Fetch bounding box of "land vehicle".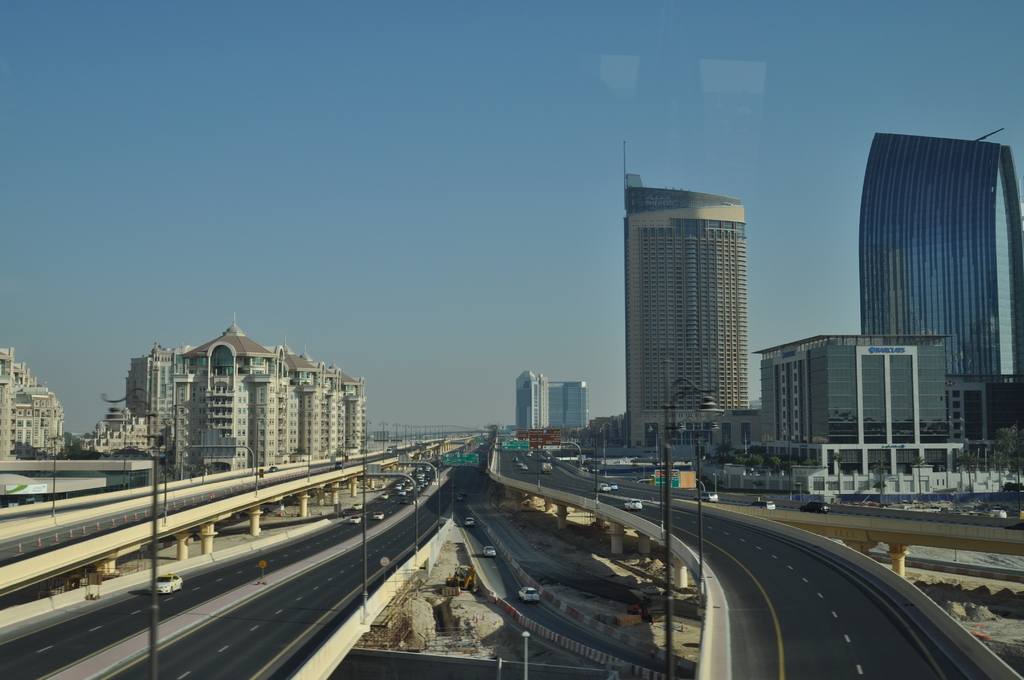
Bbox: box=[746, 497, 776, 510].
